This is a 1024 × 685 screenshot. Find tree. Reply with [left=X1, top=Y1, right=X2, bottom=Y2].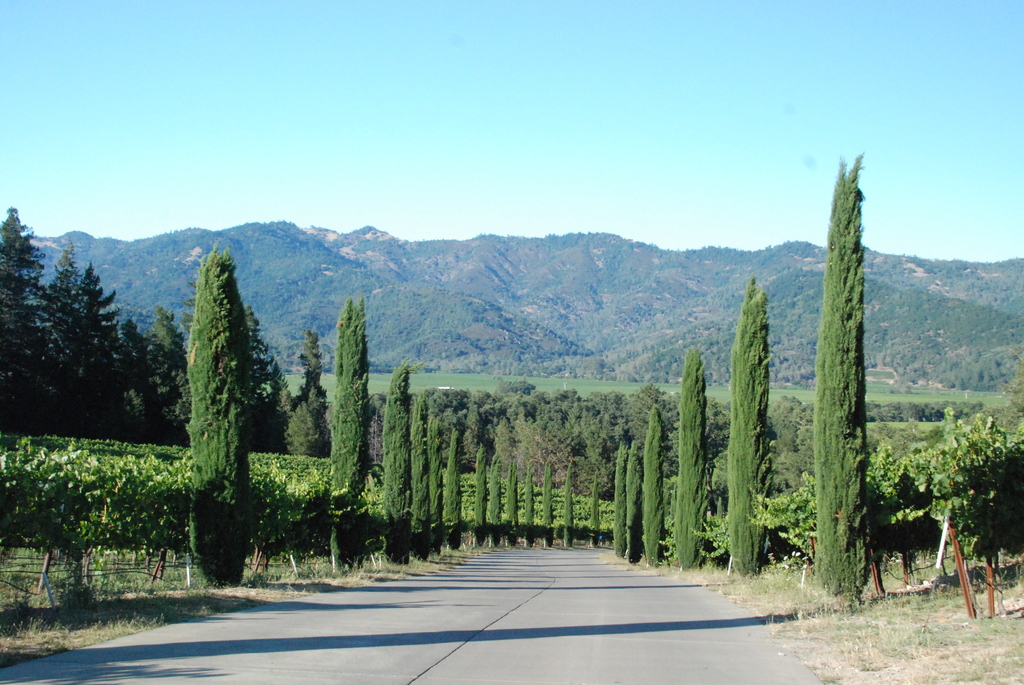
[left=585, top=478, right=605, bottom=540].
